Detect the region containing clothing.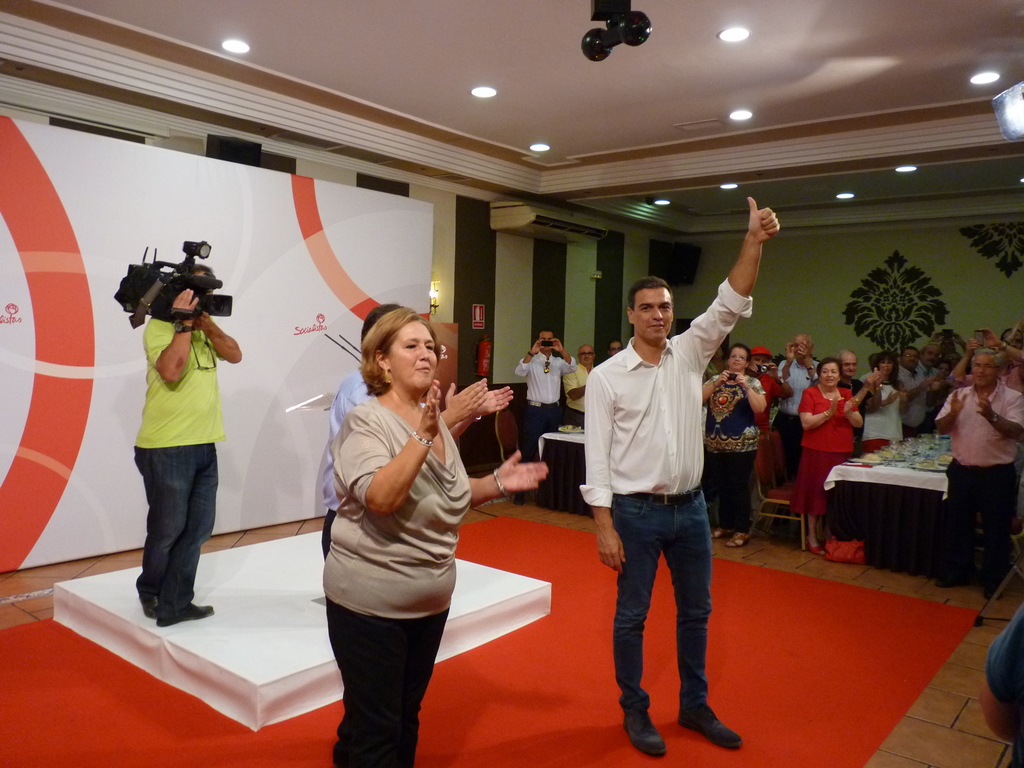
l=511, t=349, r=576, b=462.
